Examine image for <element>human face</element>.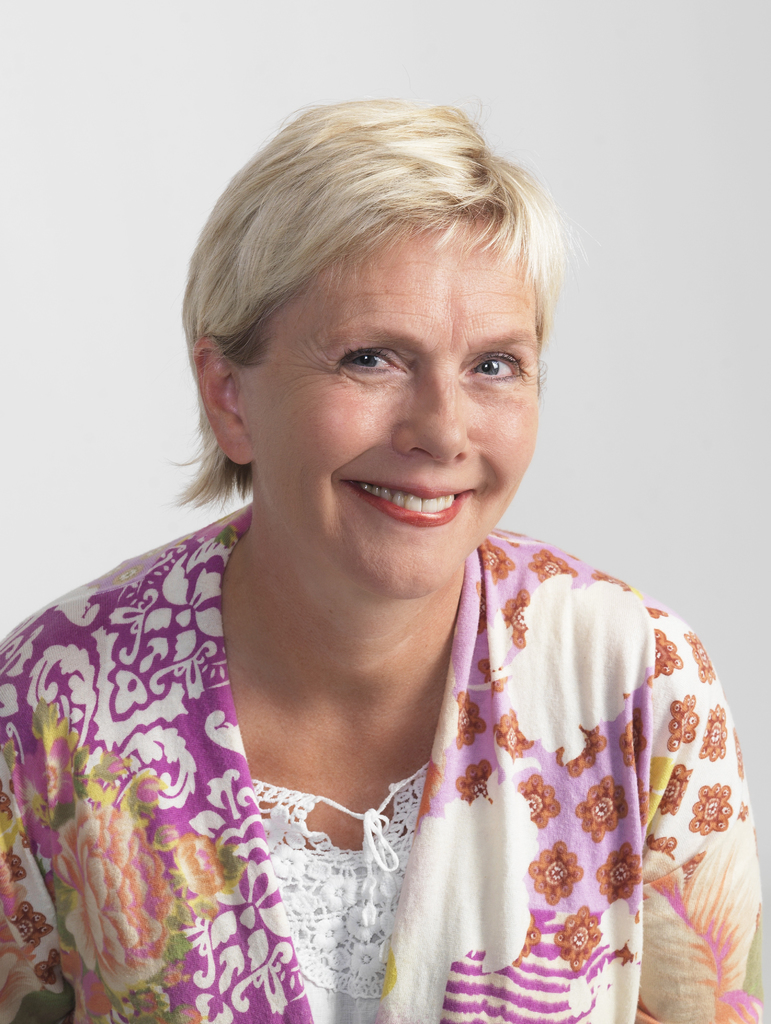
Examination result: {"x1": 262, "y1": 223, "x2": 542, "y2": 595}.
